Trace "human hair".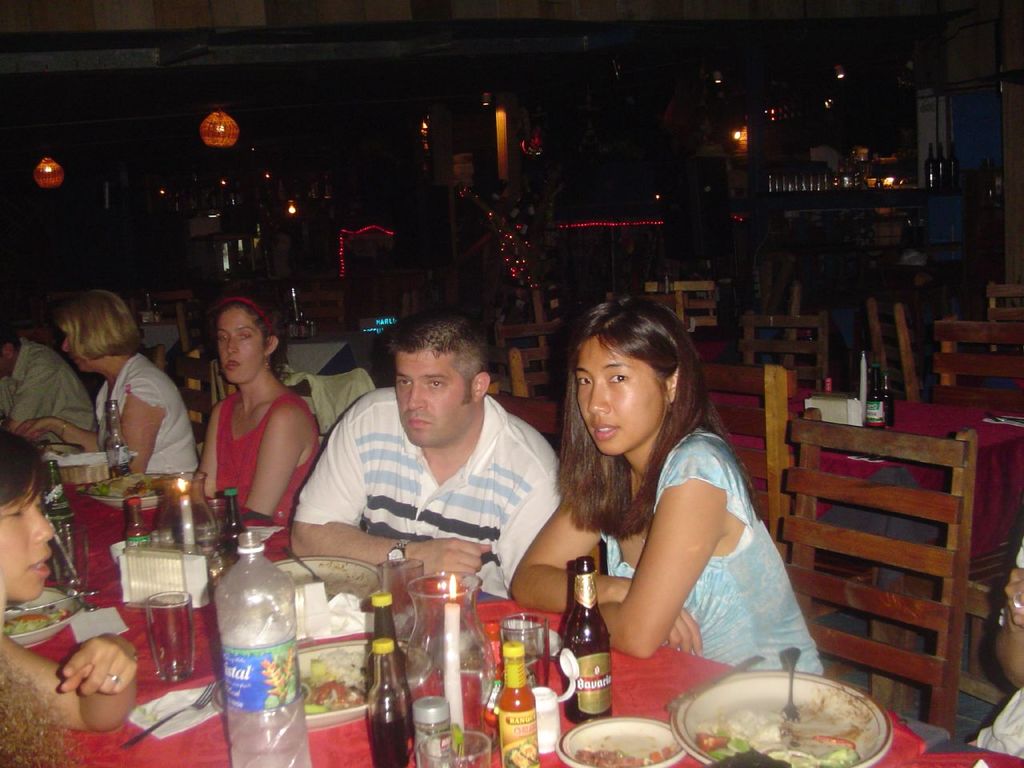
Traced to [406,306,500,408].
